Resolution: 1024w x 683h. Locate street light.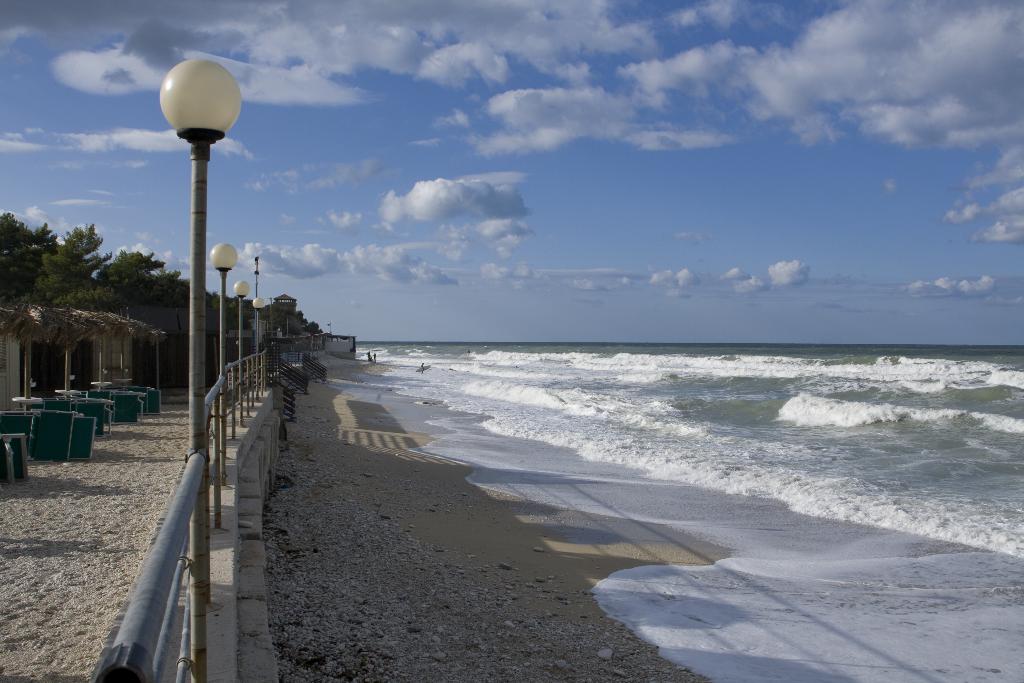
231 275 252 424.
